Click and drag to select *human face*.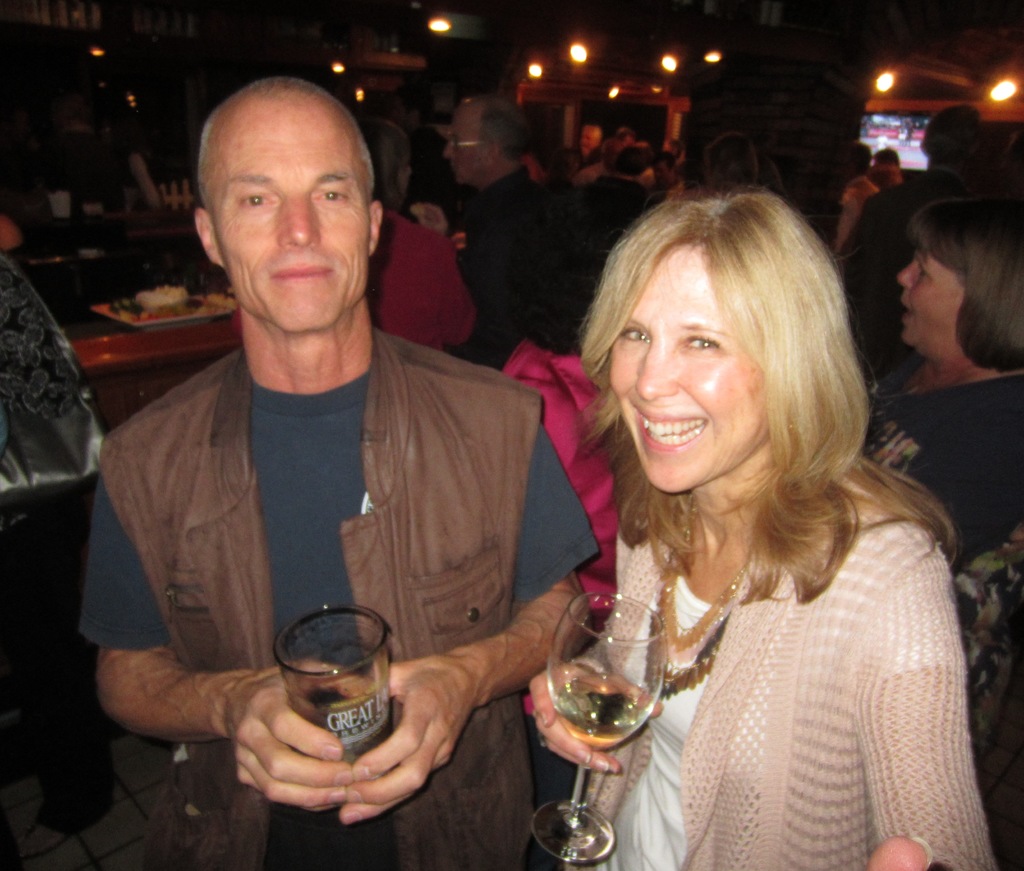
Selection: 208,111,377,338.
